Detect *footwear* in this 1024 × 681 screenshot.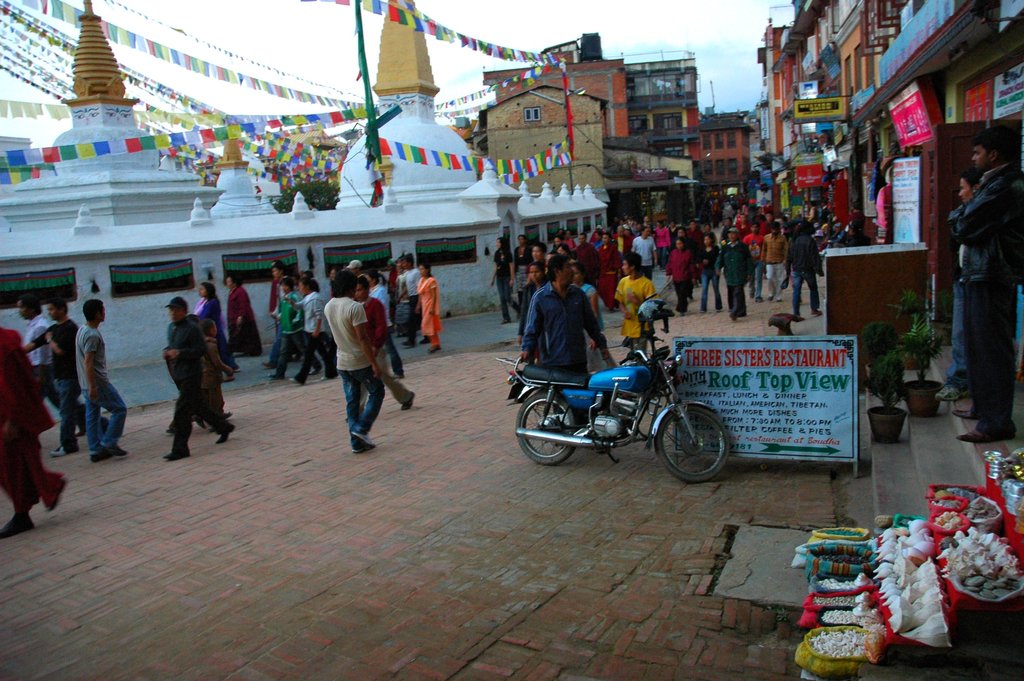
Detection: [162,451,194,461].
